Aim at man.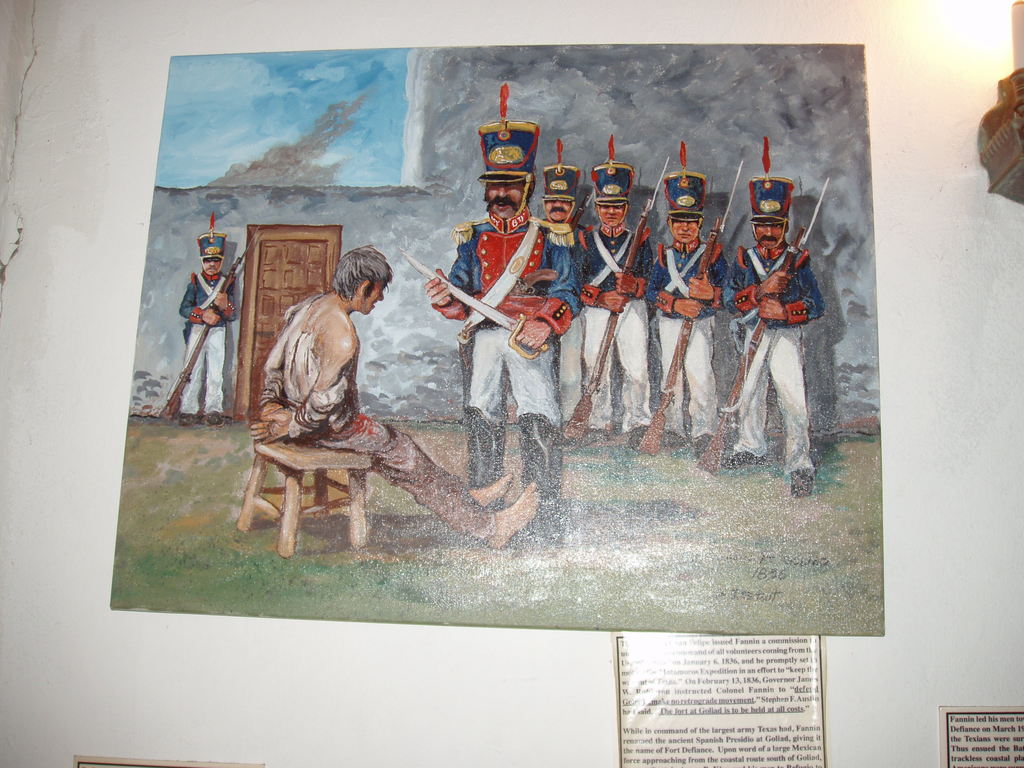
Aimed at 733,173,825,499.
